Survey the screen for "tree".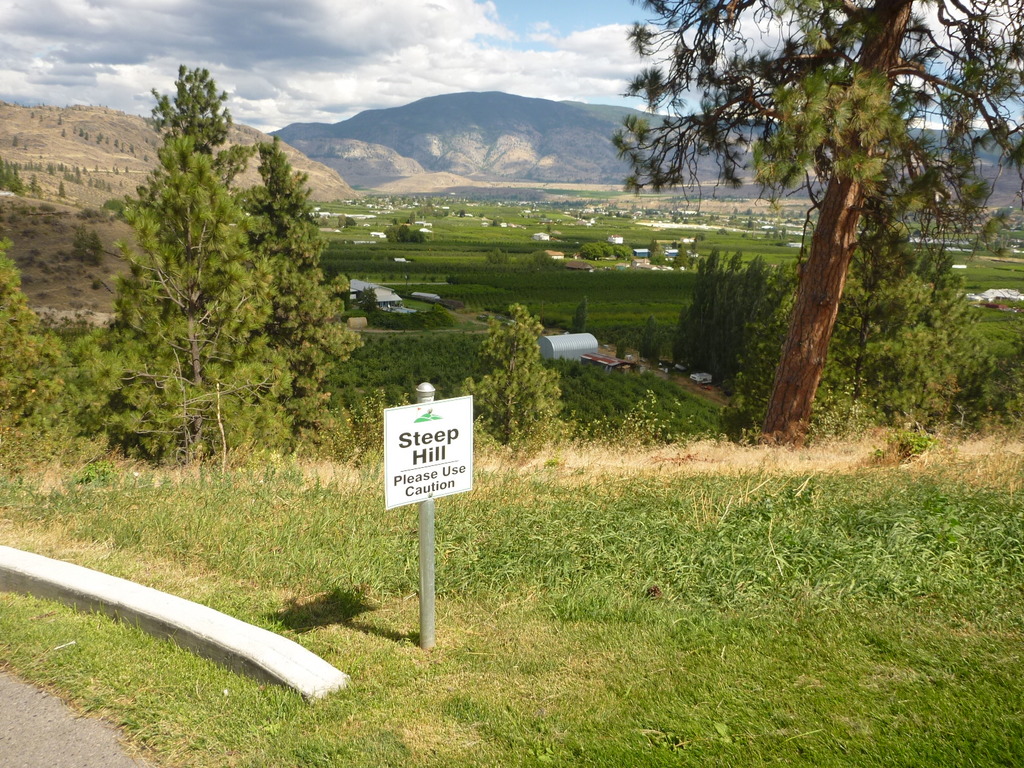
Survey found: [380, 216, 424, 241].
